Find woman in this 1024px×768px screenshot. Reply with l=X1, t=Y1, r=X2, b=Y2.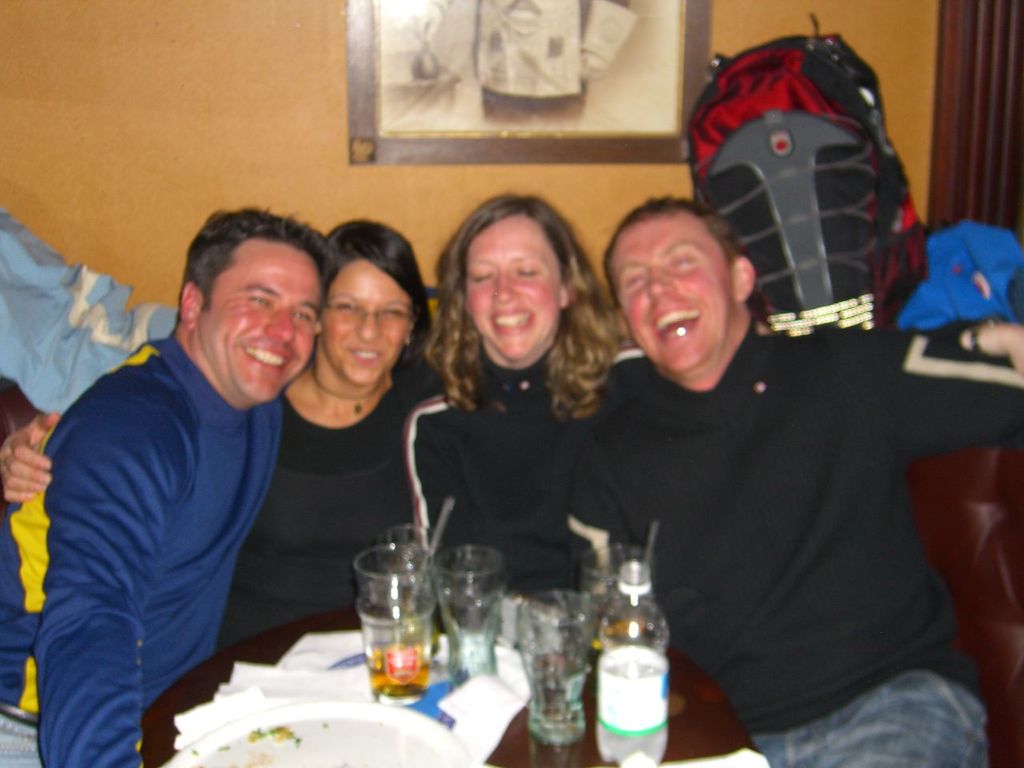
l=0, t=222, r=442, b=648.
